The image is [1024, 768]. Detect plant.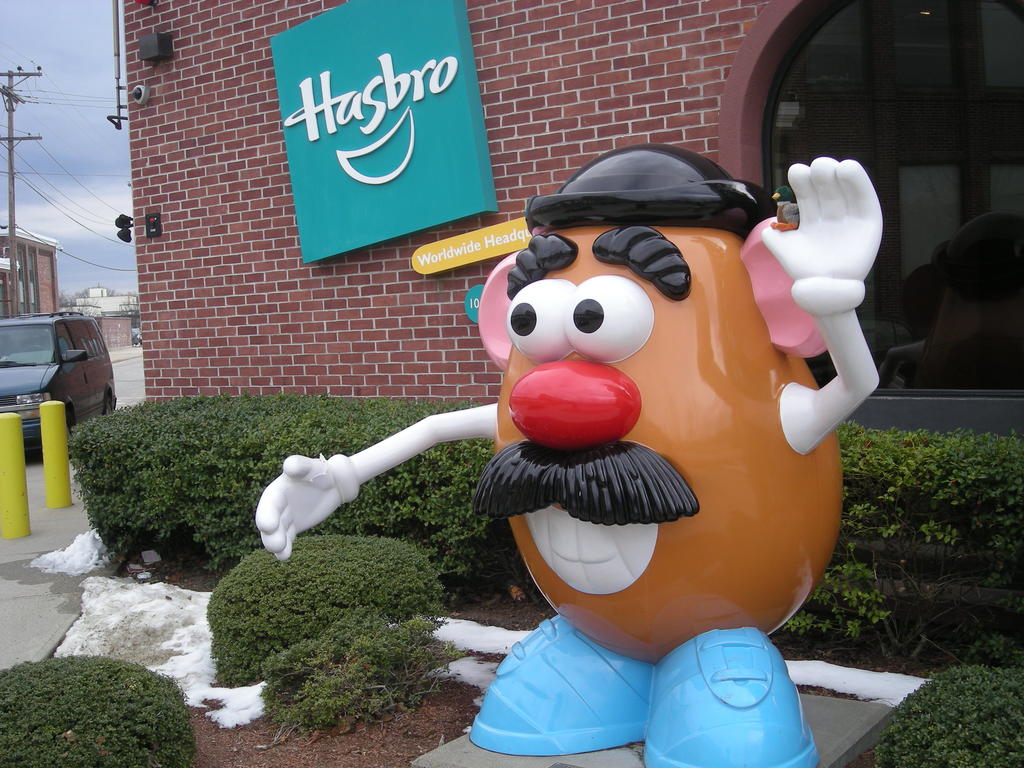
Detection: box=[0, 651, 200, 767].
